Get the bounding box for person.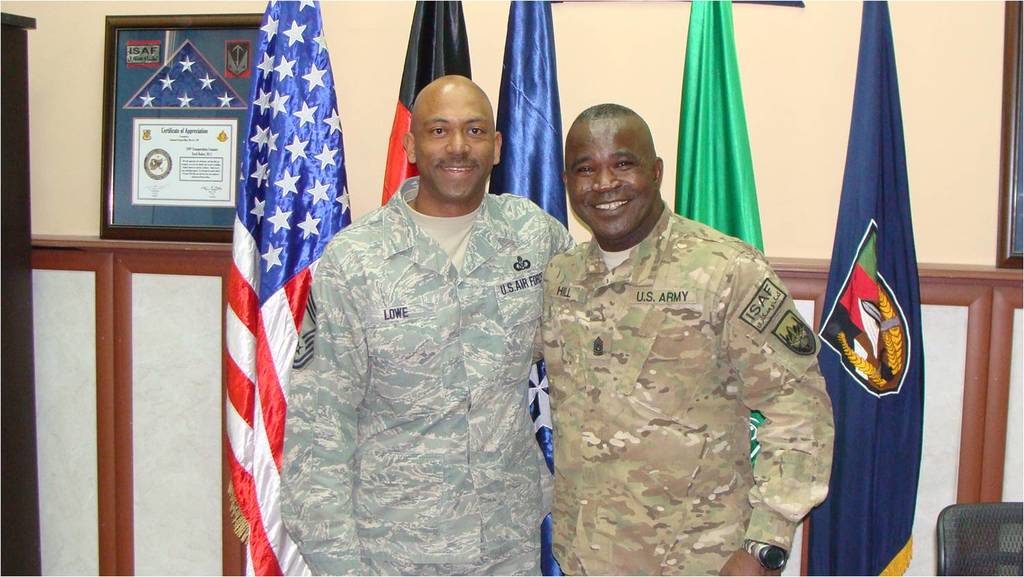
[280,74,577,576].
